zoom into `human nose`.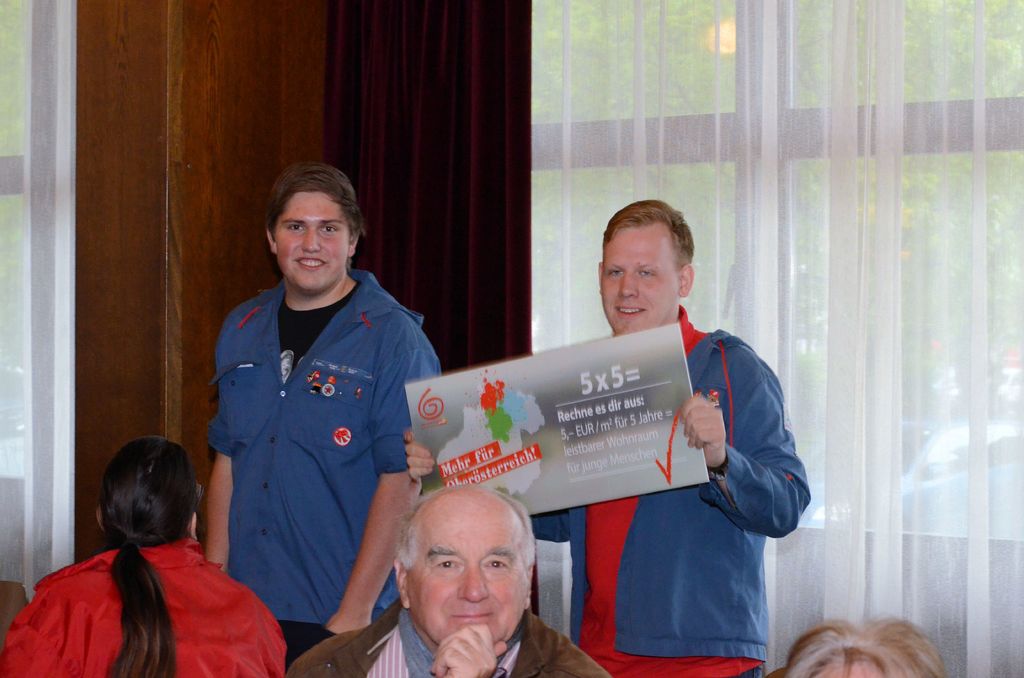
Zoom target: [618, 273, 640, 297].
